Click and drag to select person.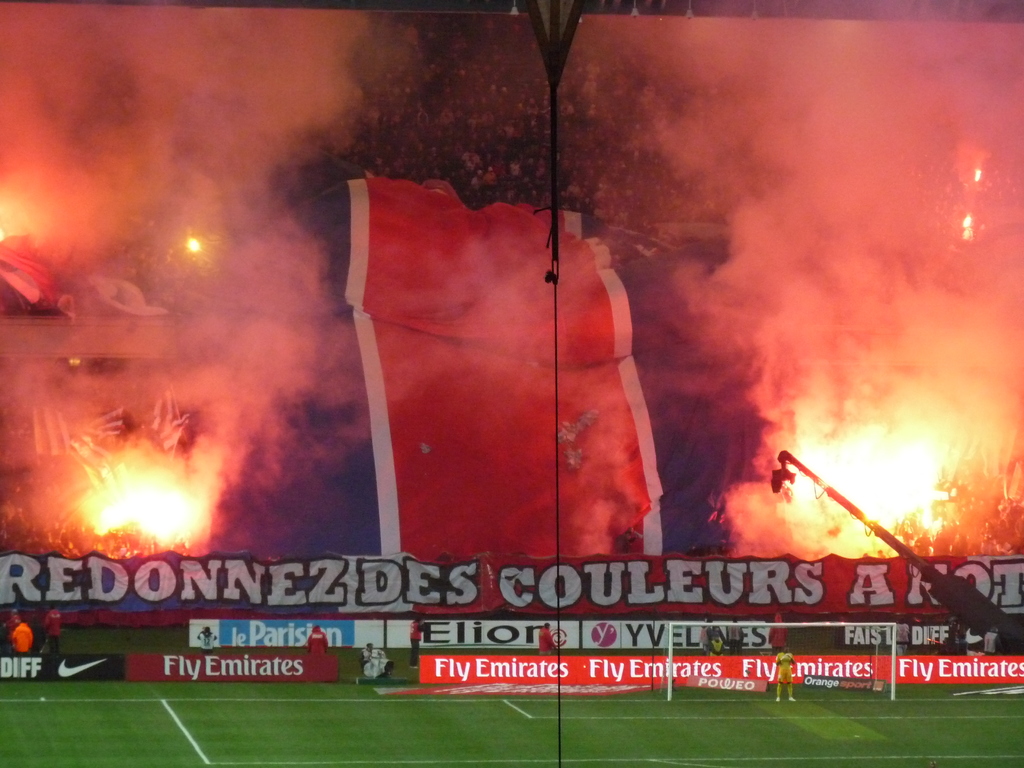
Selection: bbox=(403, 611, 429, 671).
